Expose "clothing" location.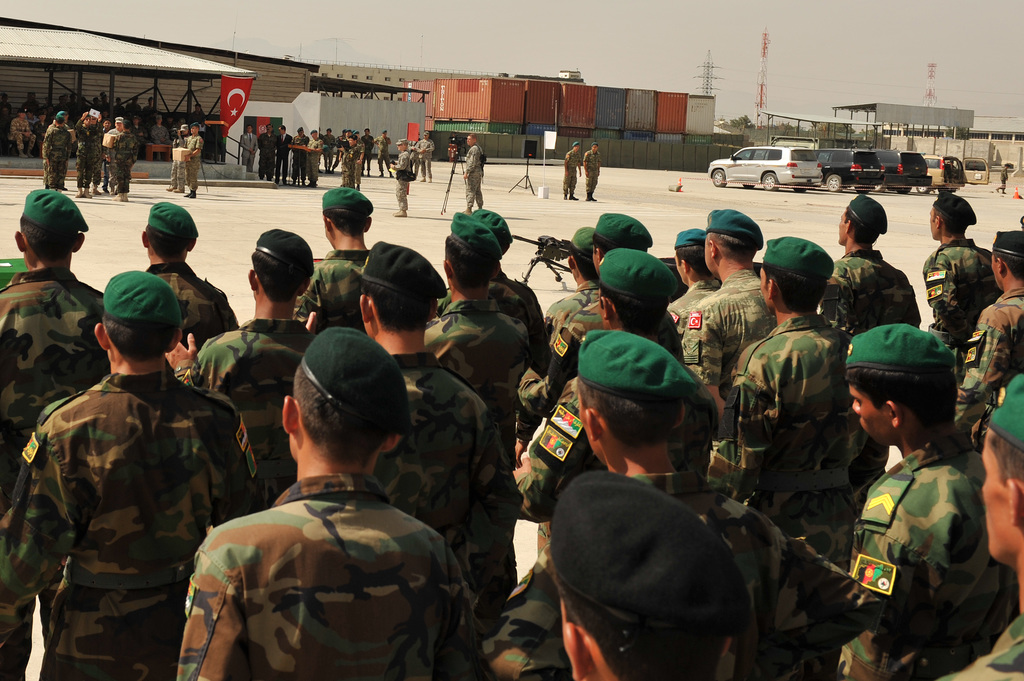
Exposed at 364/359/494/529.
